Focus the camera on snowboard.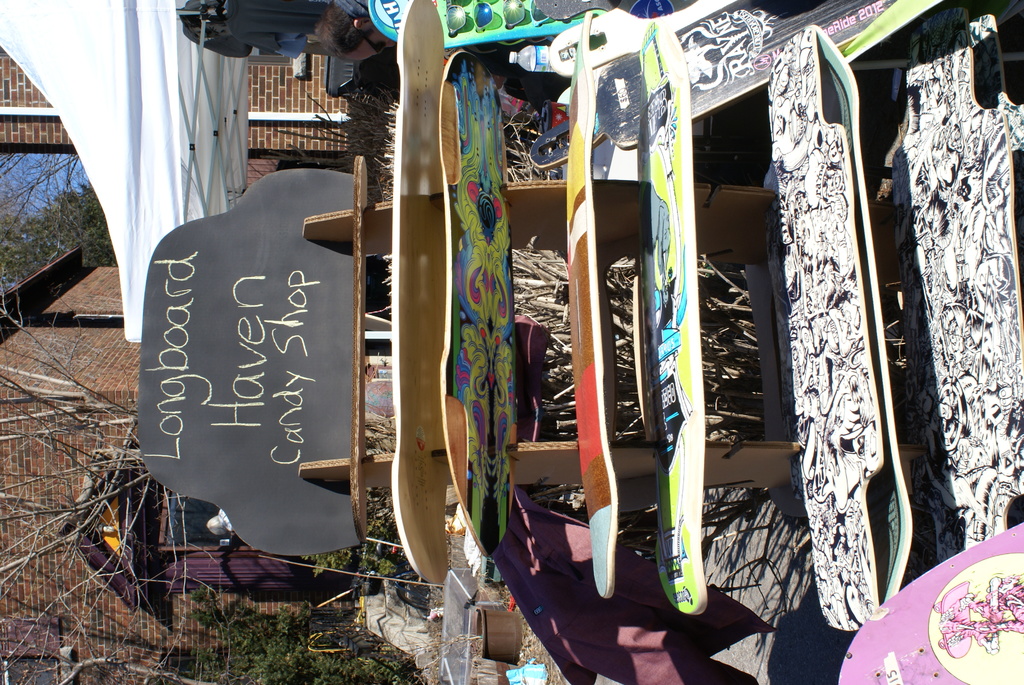
Focus region: crop(628, 17, 715, 628).
